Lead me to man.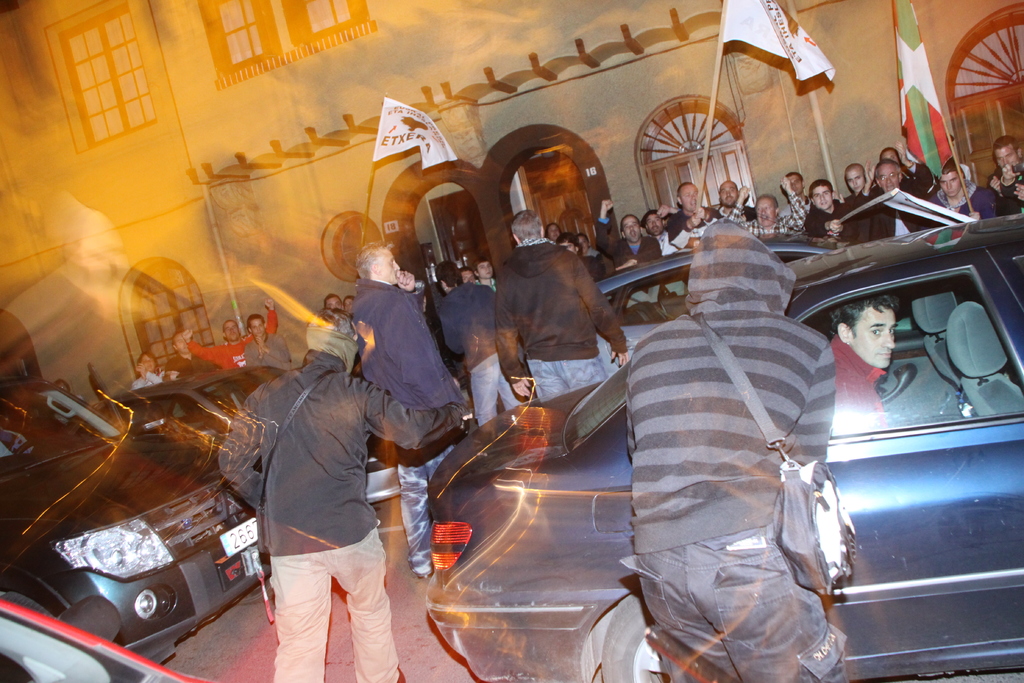
Lead to Rect(182, 297, 278, 370).
